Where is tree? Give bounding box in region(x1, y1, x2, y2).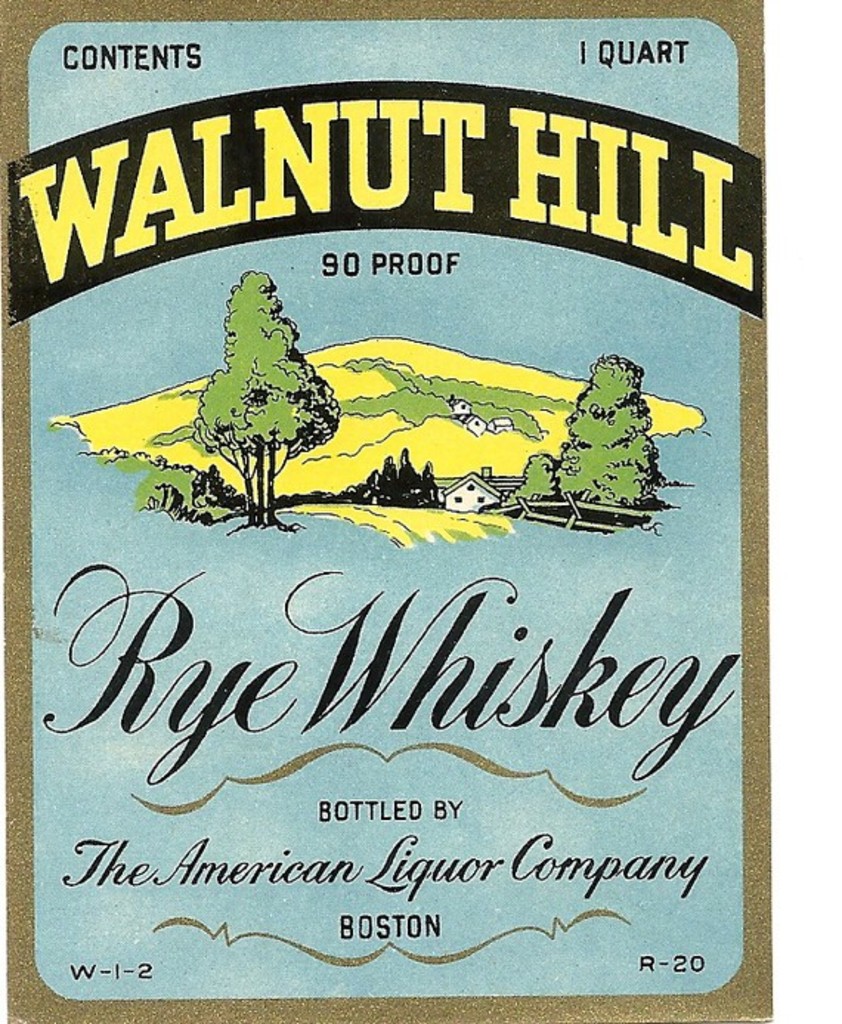
region(168, 242, 340, 508).
